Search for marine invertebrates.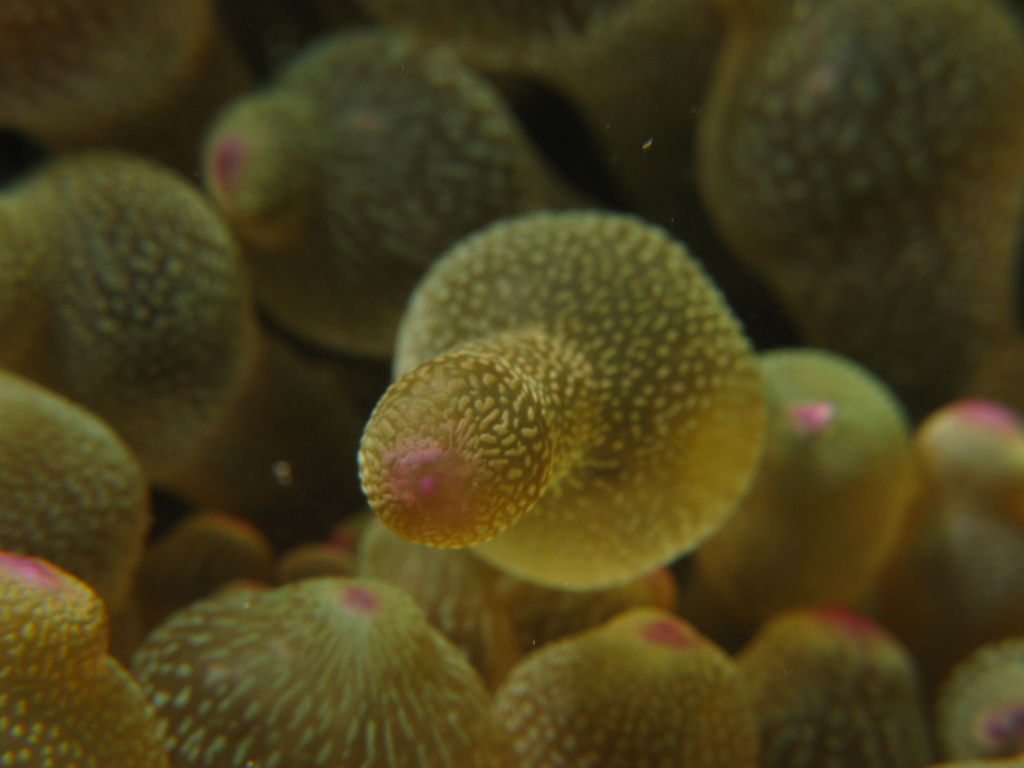
Found at 930,627,1023,767.
